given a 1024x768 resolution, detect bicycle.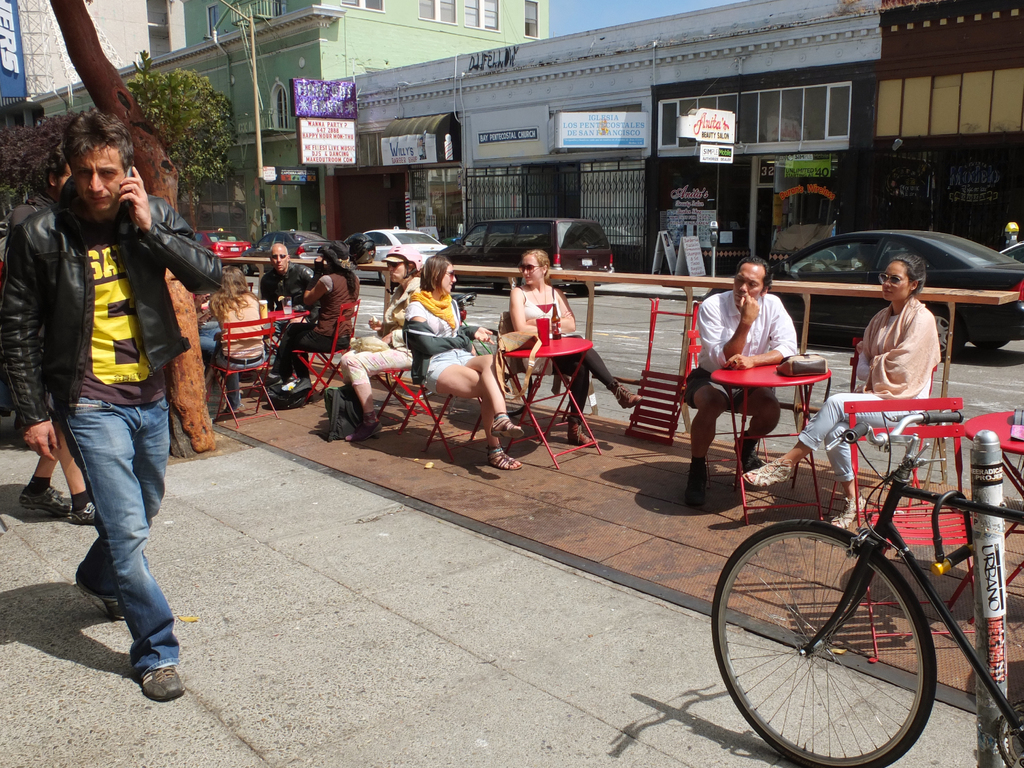
bbox(381, 292, 534, 419).
